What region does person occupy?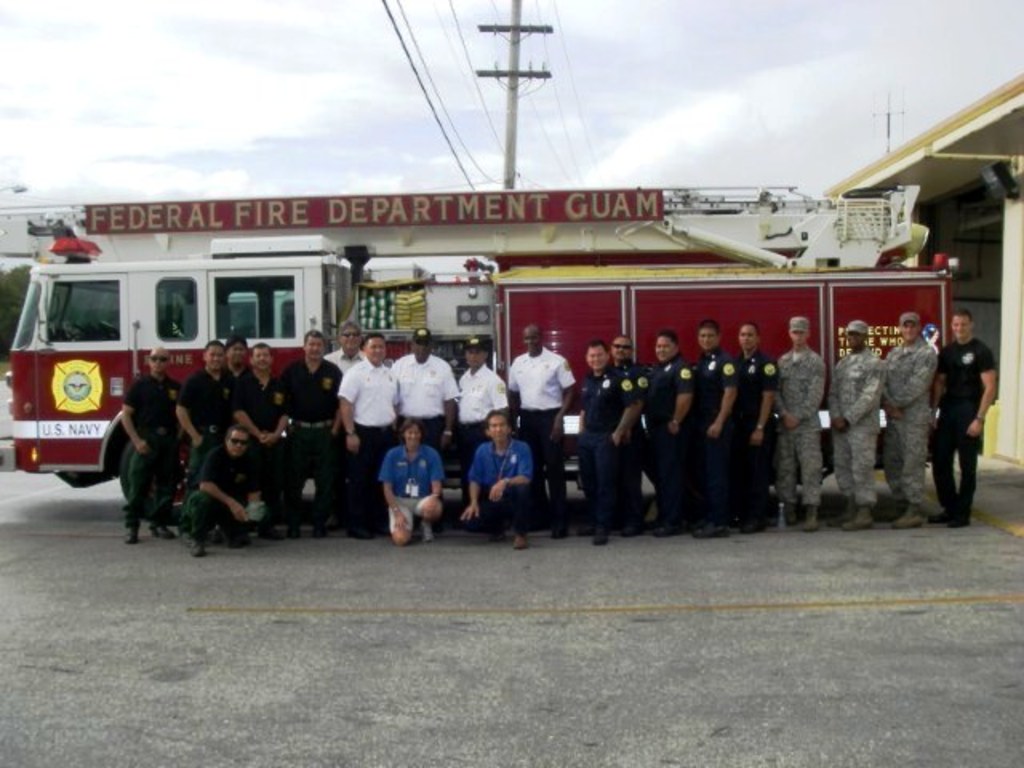
(left=368, top=416, right=430, bottom=549).
